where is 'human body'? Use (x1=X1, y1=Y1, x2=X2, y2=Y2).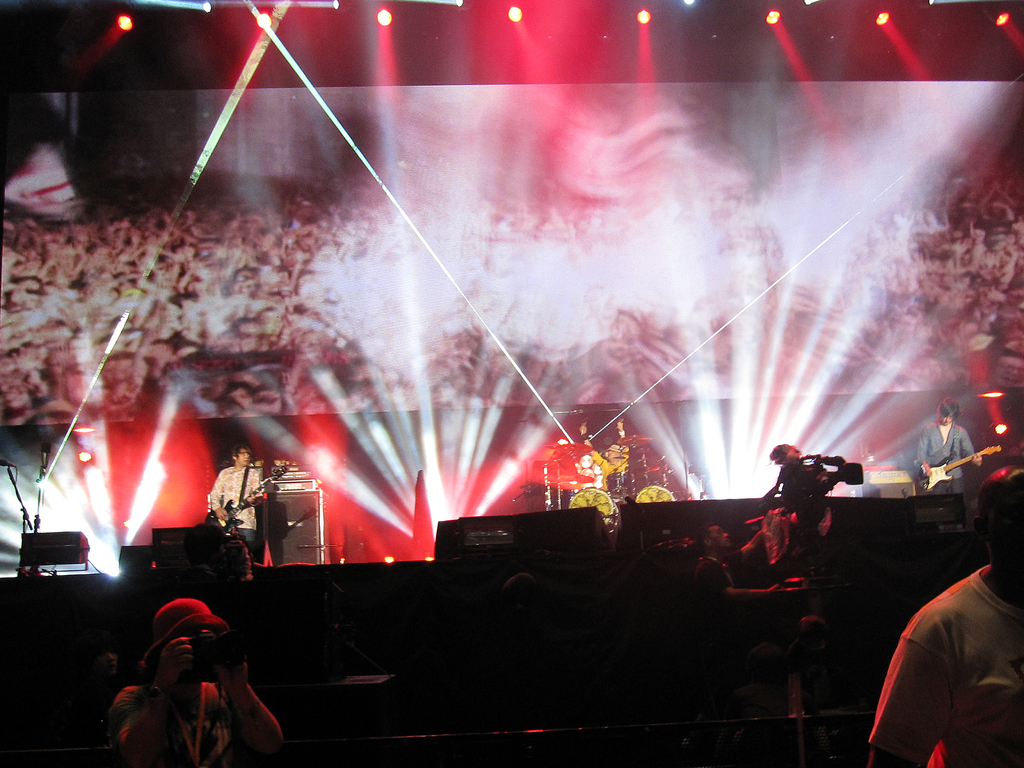
(x1=850, y1=503, x2=1001, y2=766).
